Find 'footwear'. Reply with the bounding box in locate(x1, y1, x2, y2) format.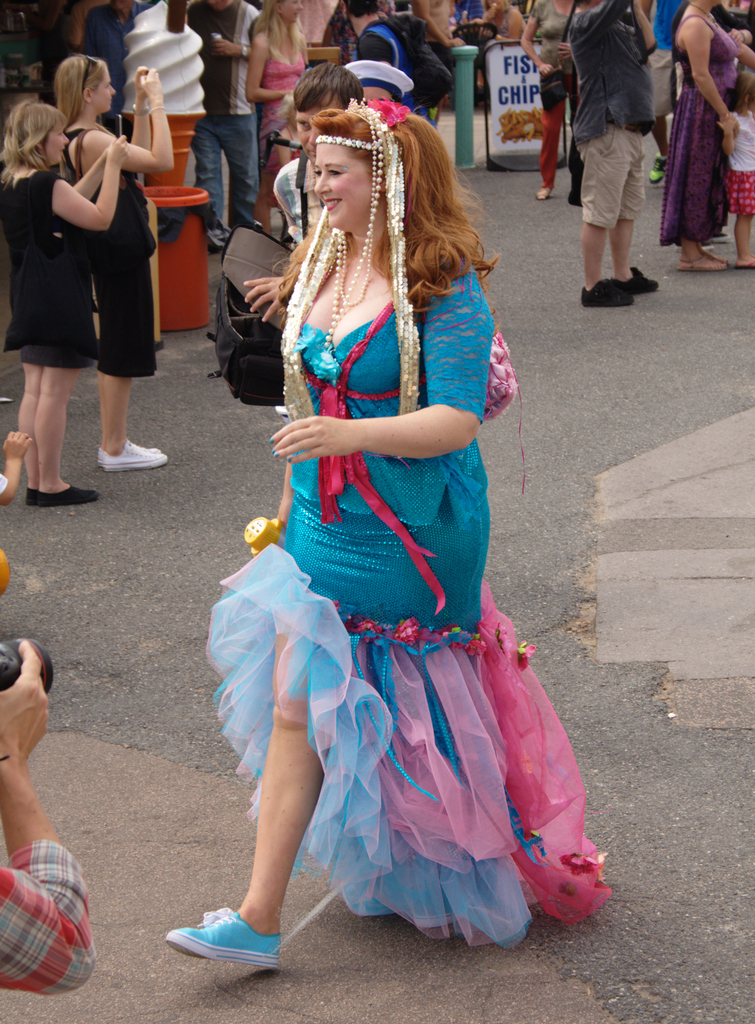
locate(581, 282, 632, 305).
